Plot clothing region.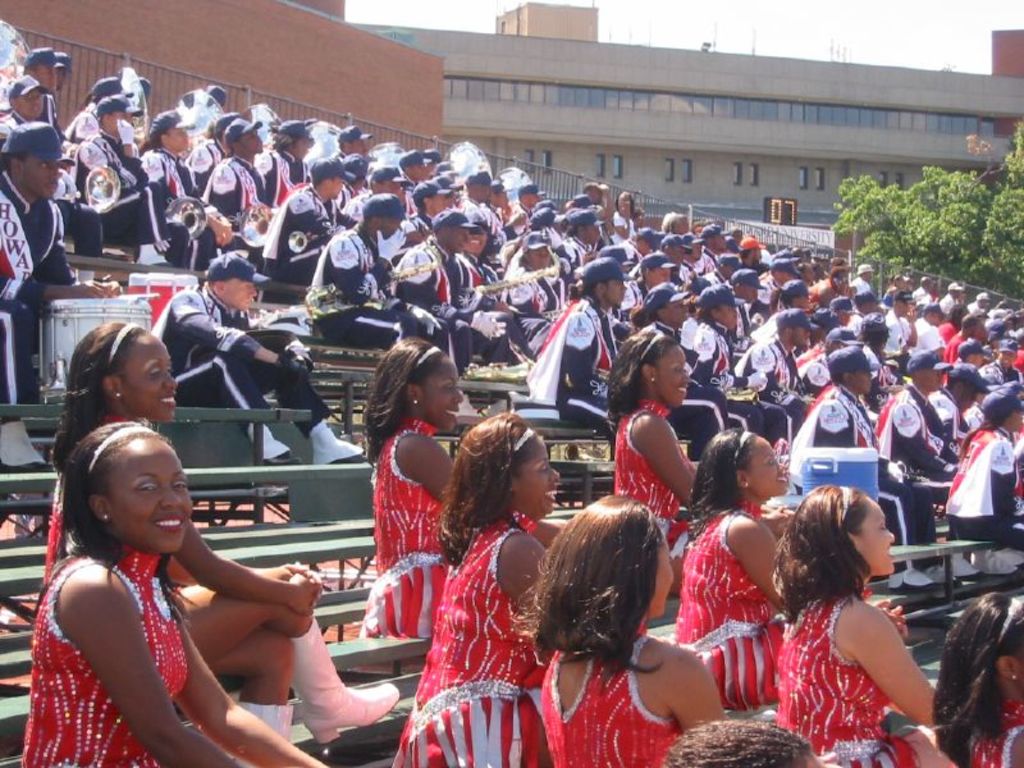
Plotted at crop(911, 317, 941, 358).
